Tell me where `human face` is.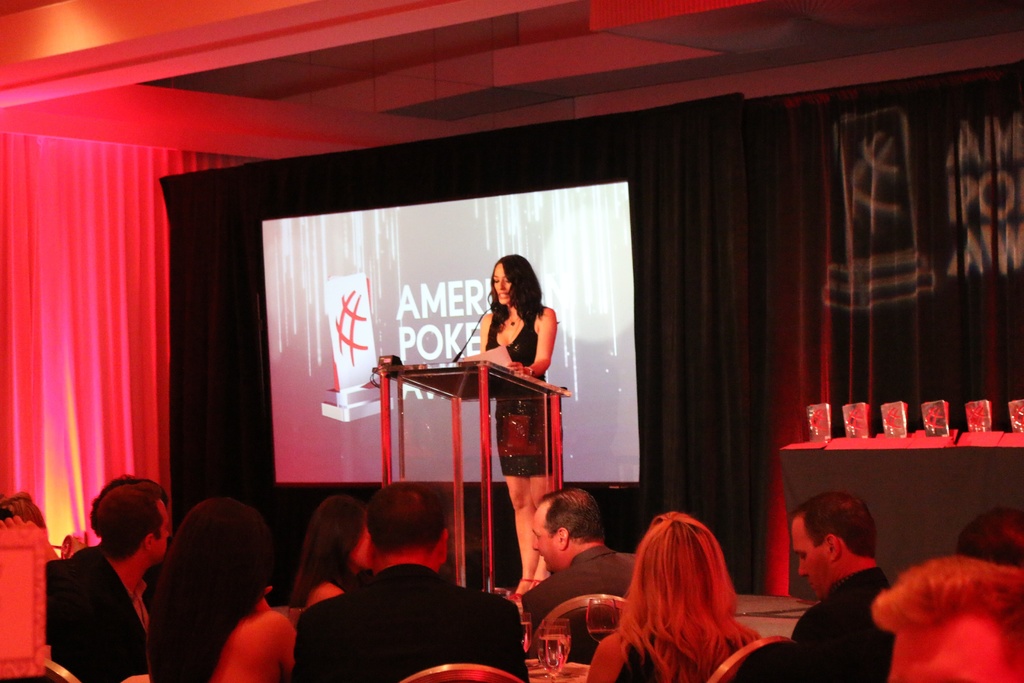
`human face` is at [532,512,556,579].
